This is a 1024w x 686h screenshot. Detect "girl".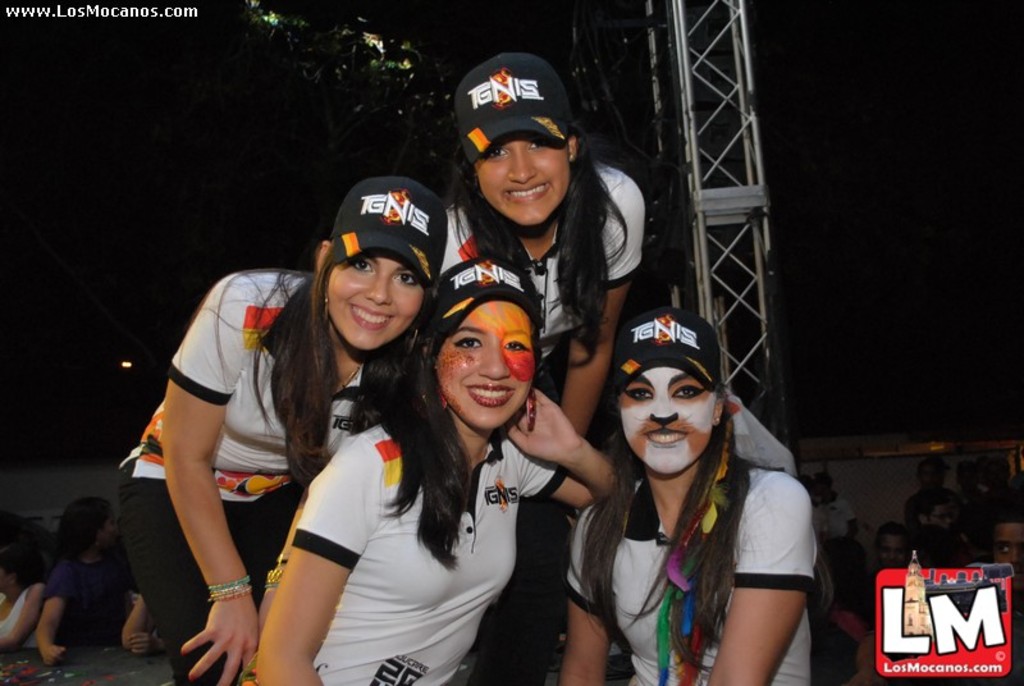
[541, 284, 822, 685].
